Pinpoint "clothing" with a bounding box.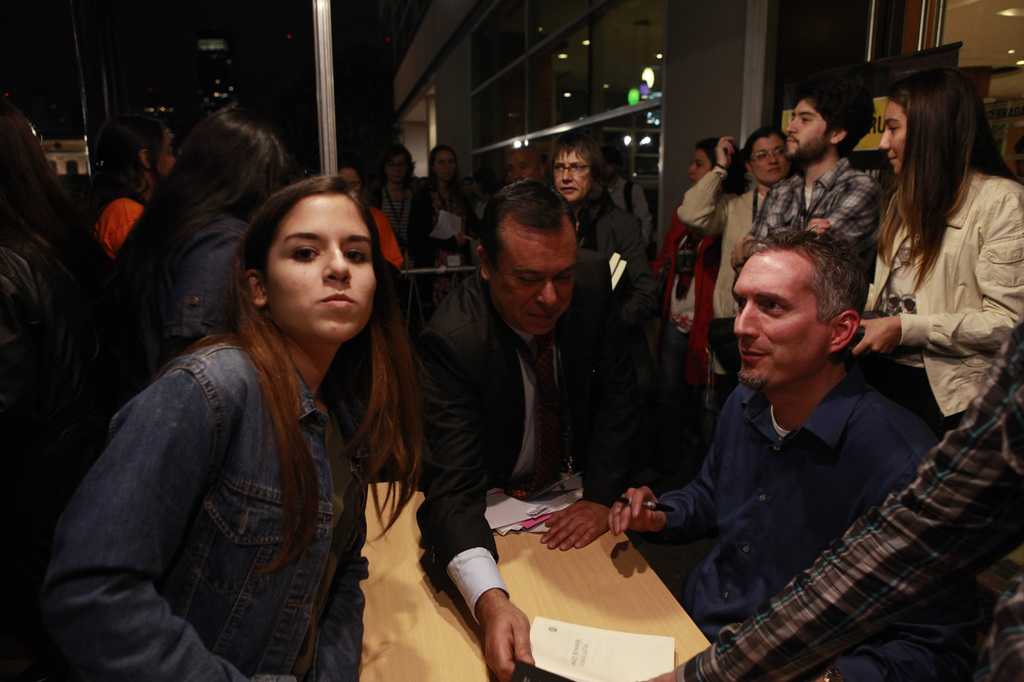
bbox(852, 169, 1023, 420).
